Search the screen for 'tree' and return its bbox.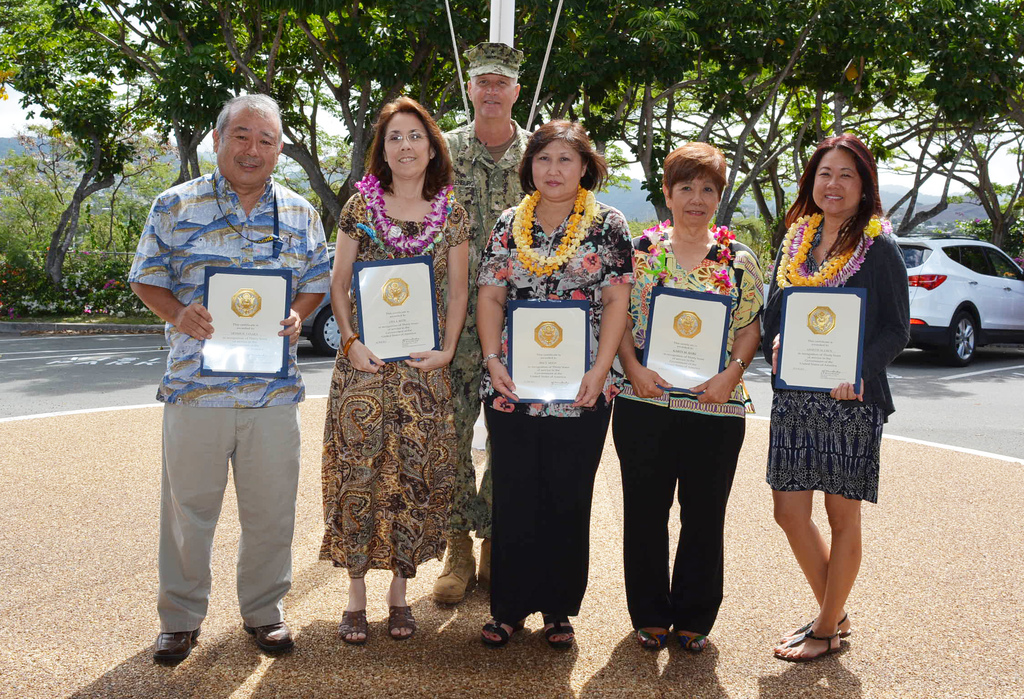
Found: rect(215, 0, 450, 244).
